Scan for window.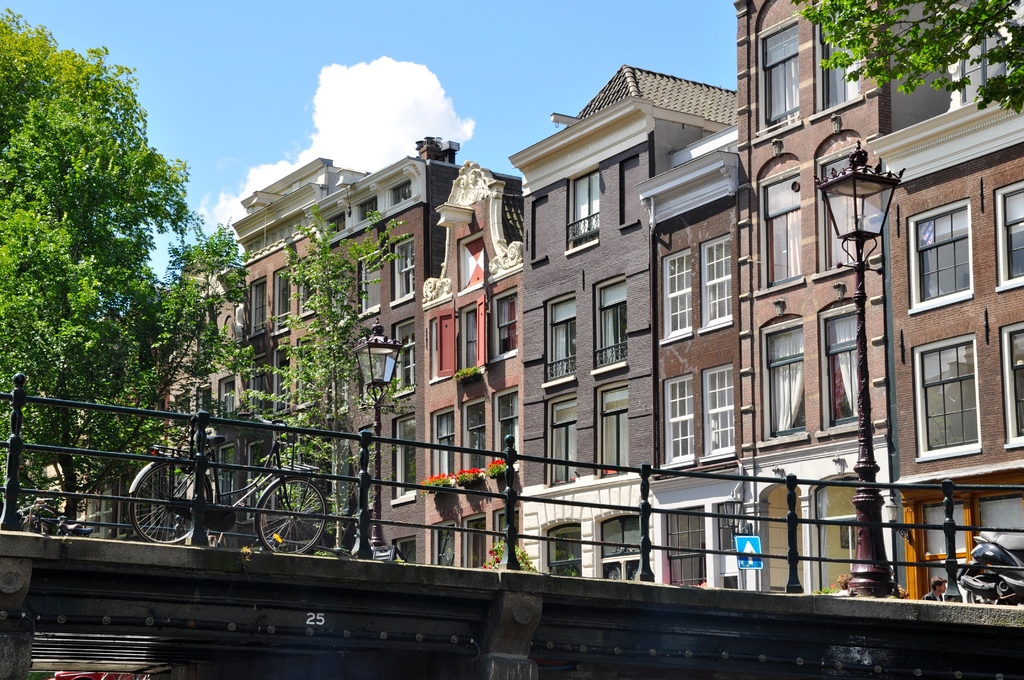
Scan result: region(384, 234, 420, 309).
